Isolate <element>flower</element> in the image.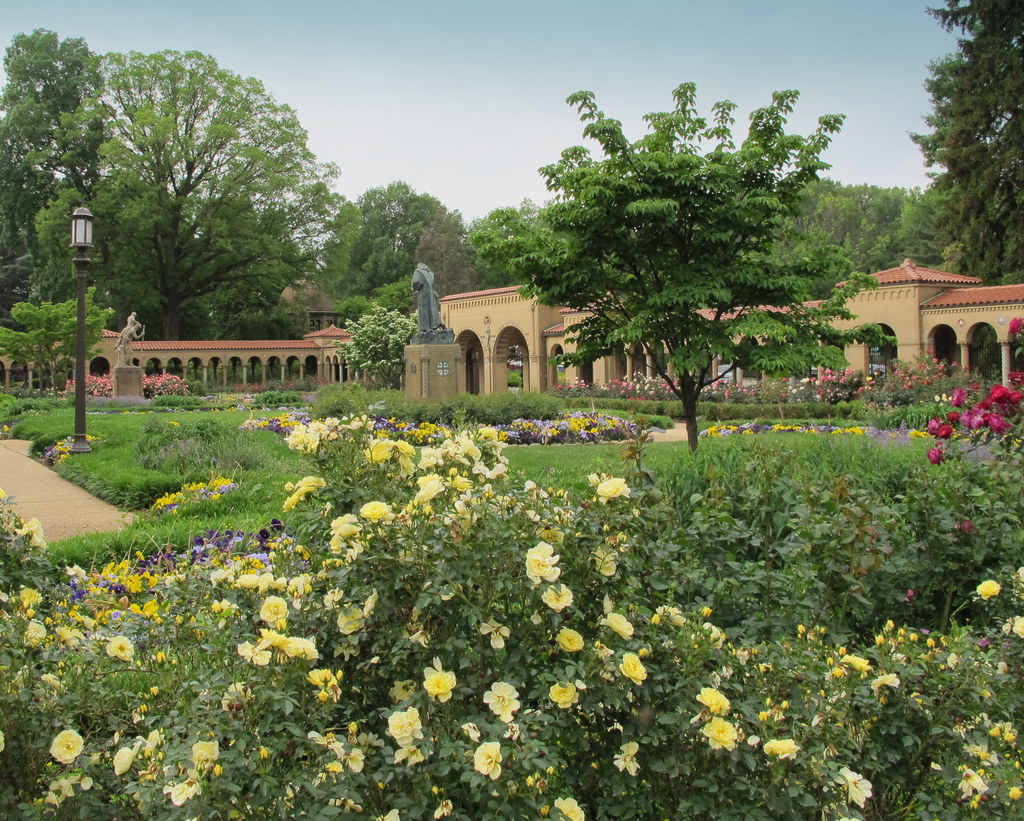
Isolated region: 552:681:580:706.
